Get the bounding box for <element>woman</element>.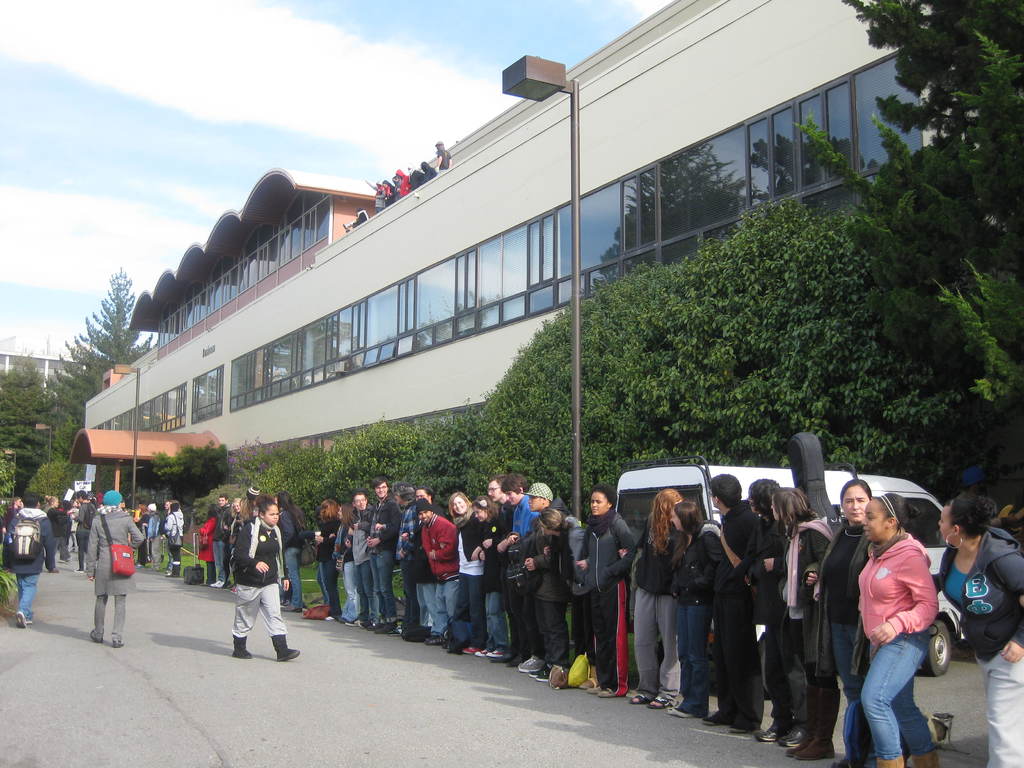
<region>226, 493, 246, 607</region>.
